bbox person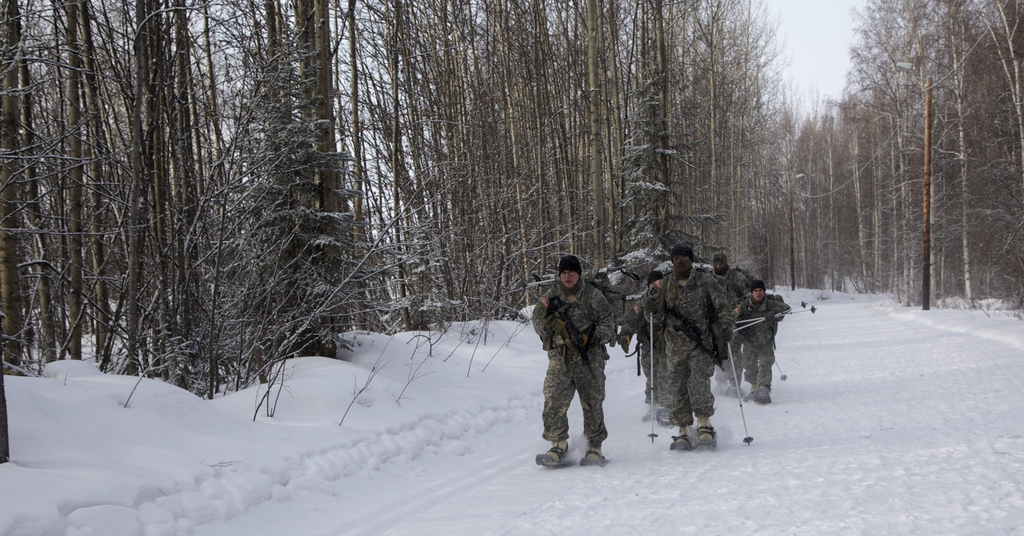
(left=528, top=252, right=618, bottom=481)
